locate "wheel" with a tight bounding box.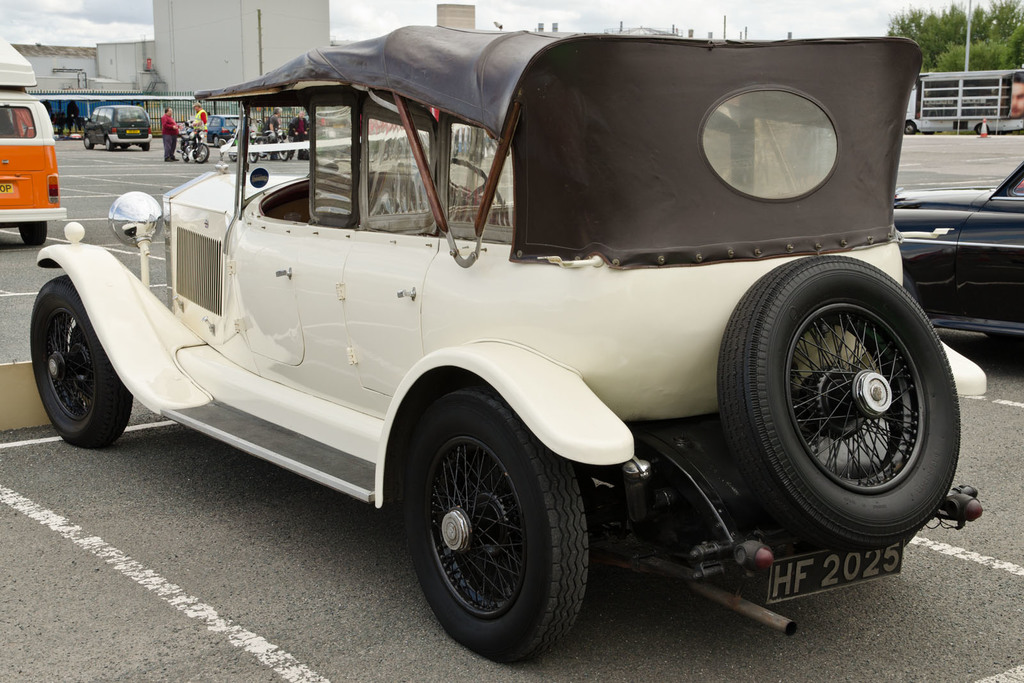
box(392, 377, 593, 671).
